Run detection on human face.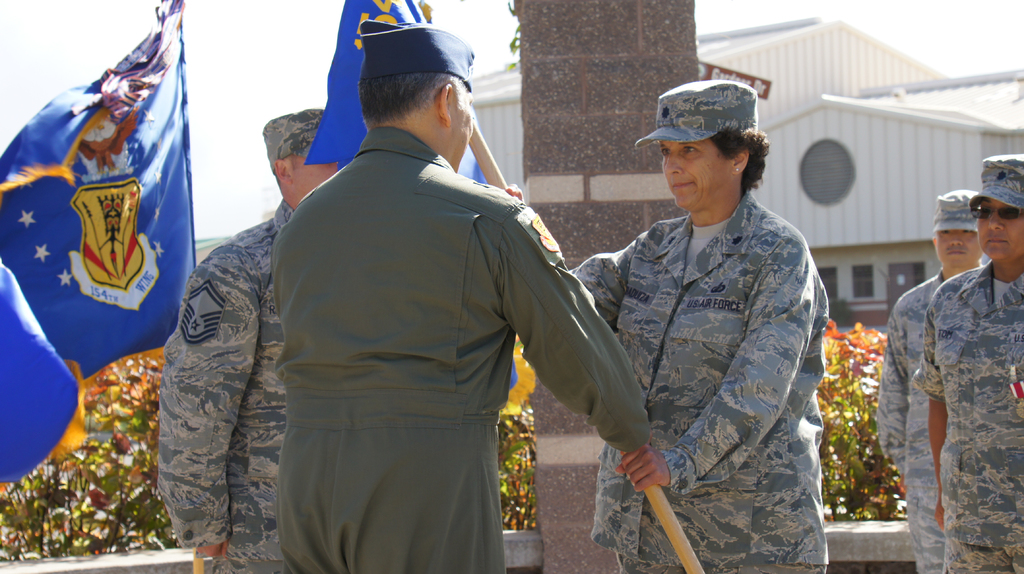
Result: bbox=[936, 230, 981, 266].
